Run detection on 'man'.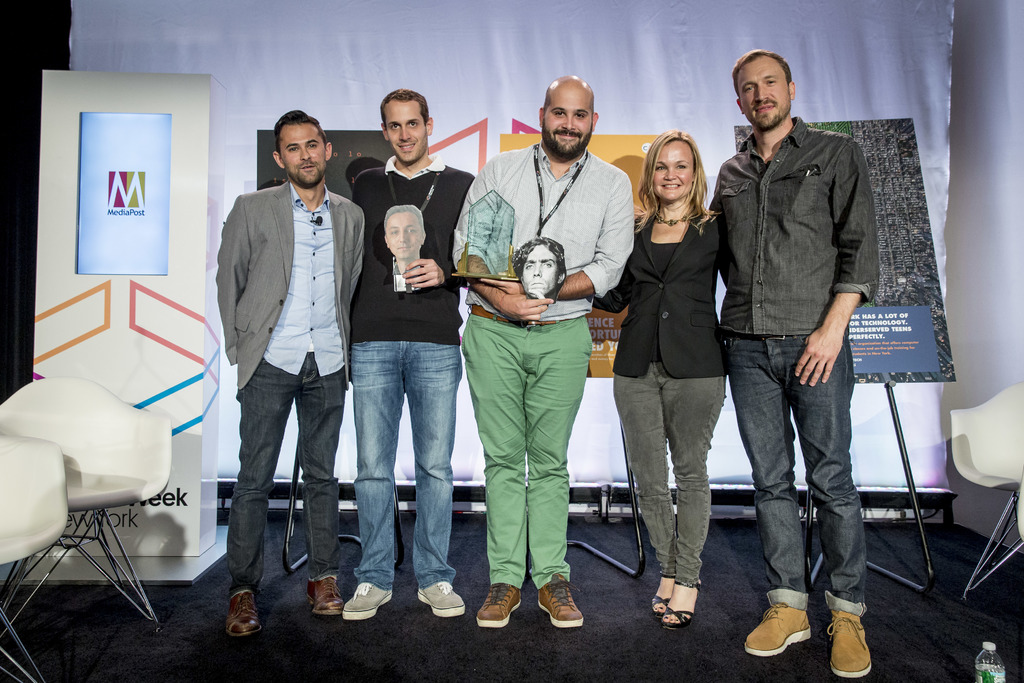
Result: bbox=[513, 242, 572, 302].
